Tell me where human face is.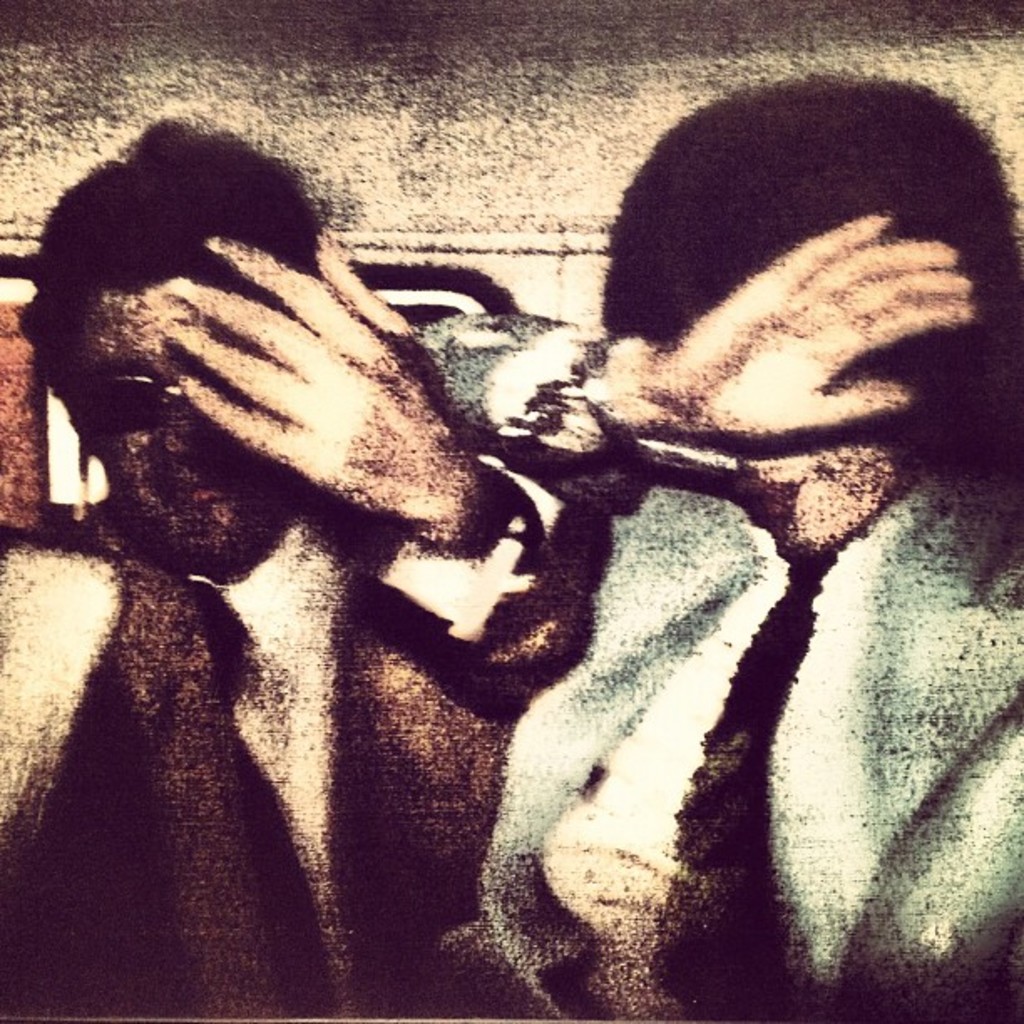
human face is at l=724, t=368, r=929, b=567.
